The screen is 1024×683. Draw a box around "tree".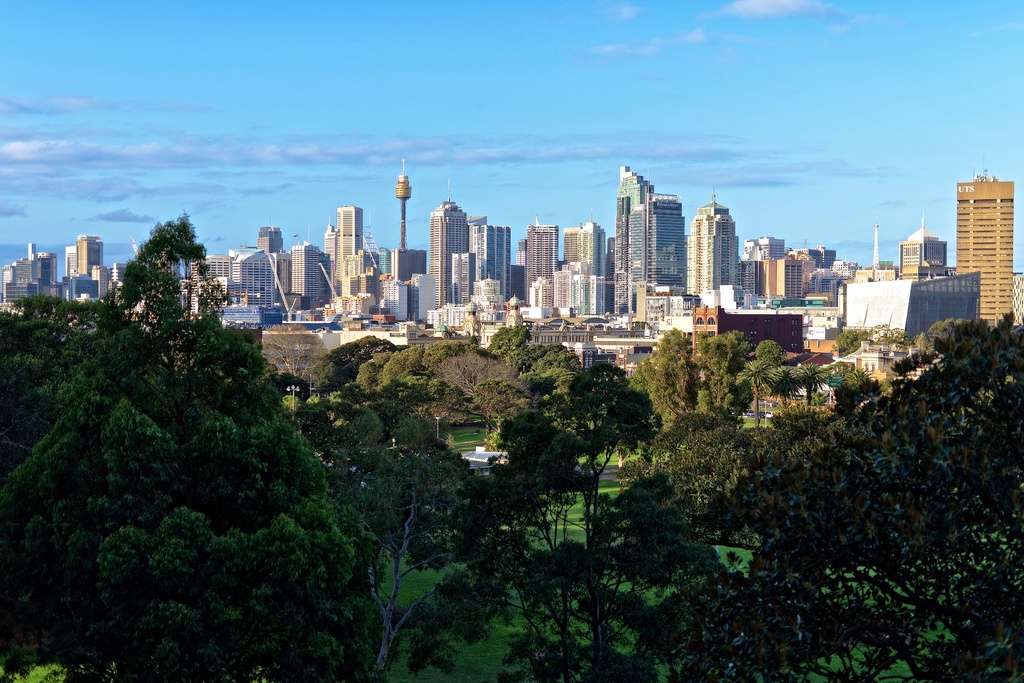
438,345,506,400.
